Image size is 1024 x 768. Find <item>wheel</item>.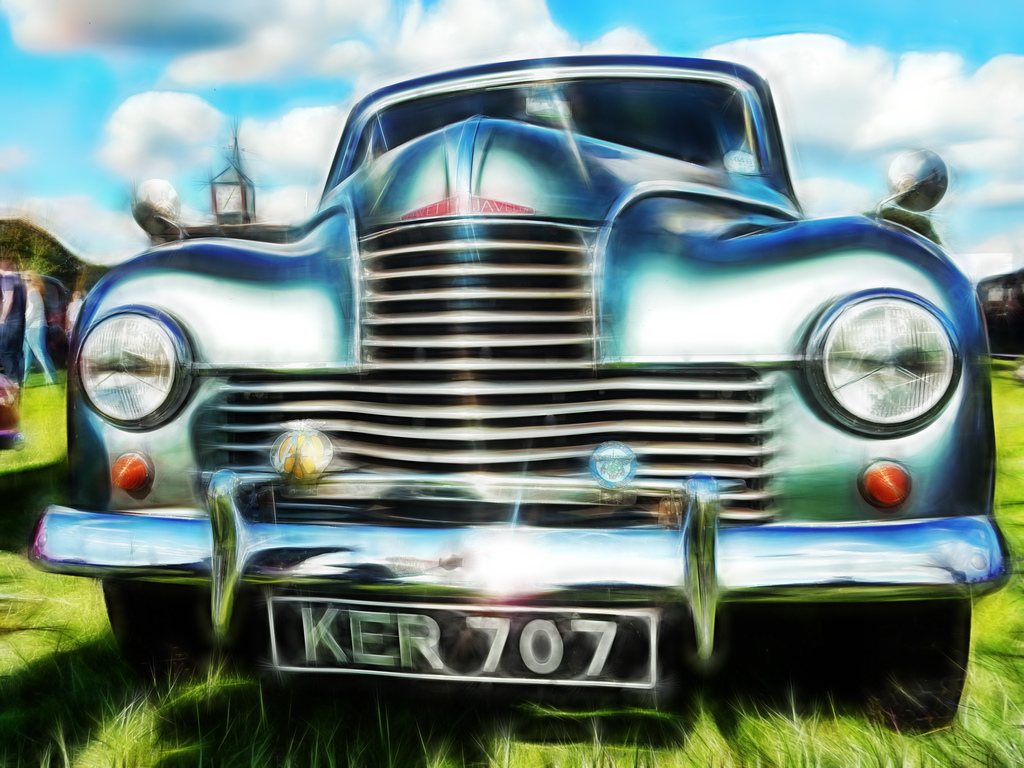
rect(870, 602, 971, 731).
